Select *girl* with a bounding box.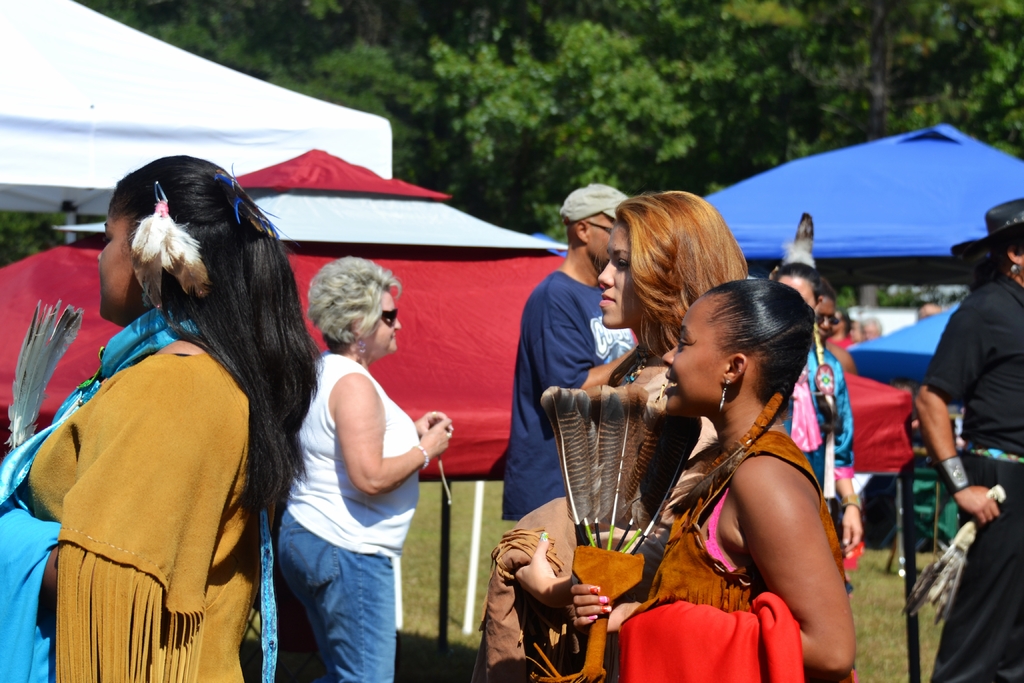
x1=571 y1=281 x2=858 y2=682.
